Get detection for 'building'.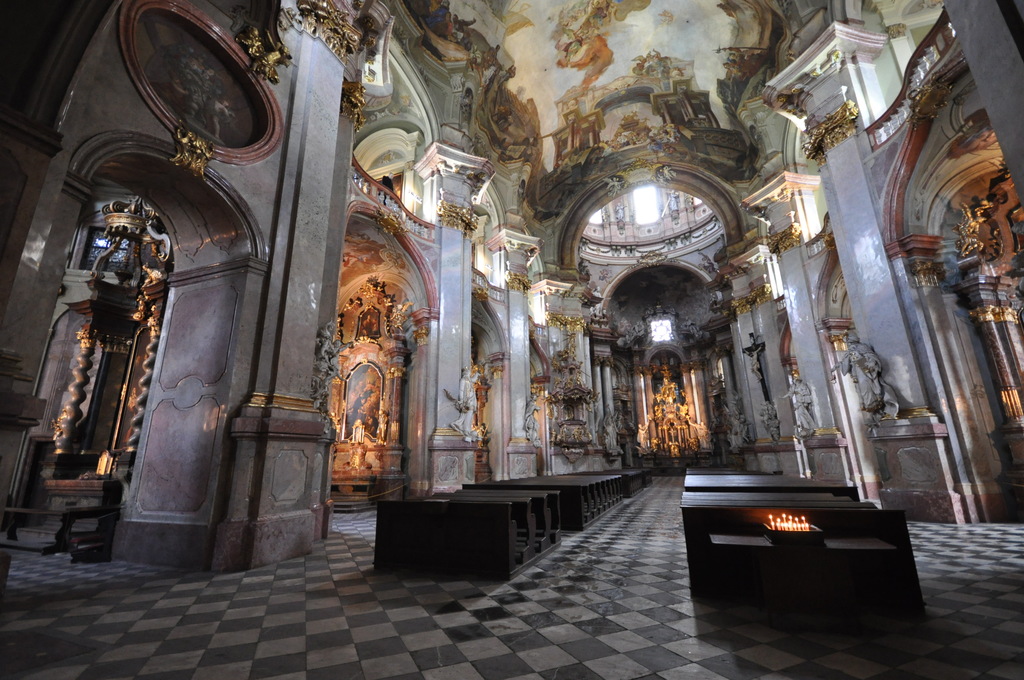
Detection: x1=0, y1=0, x2=1023, y2=679.
